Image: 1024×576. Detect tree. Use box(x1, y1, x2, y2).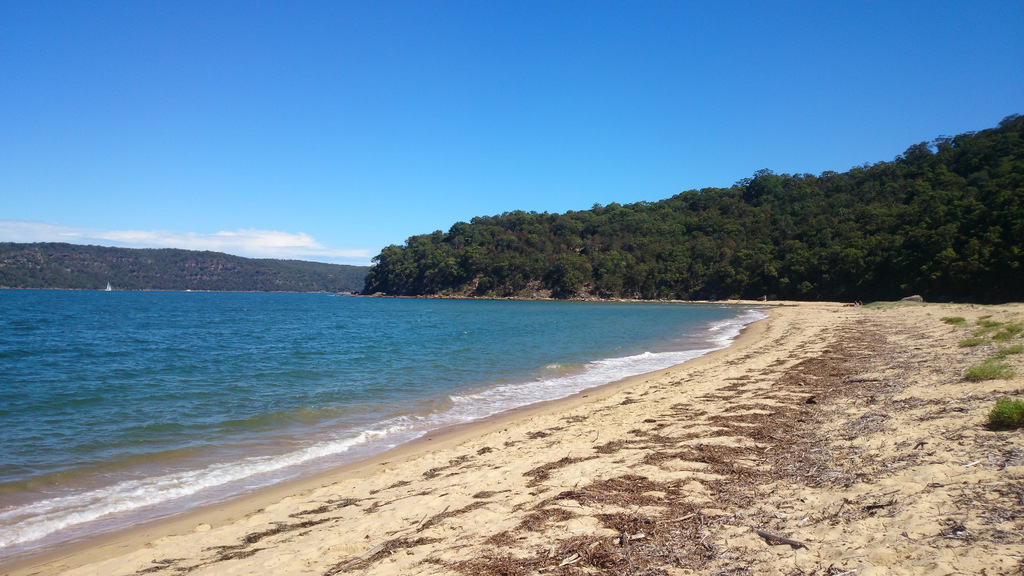
box(459, 222, 479, 266).
